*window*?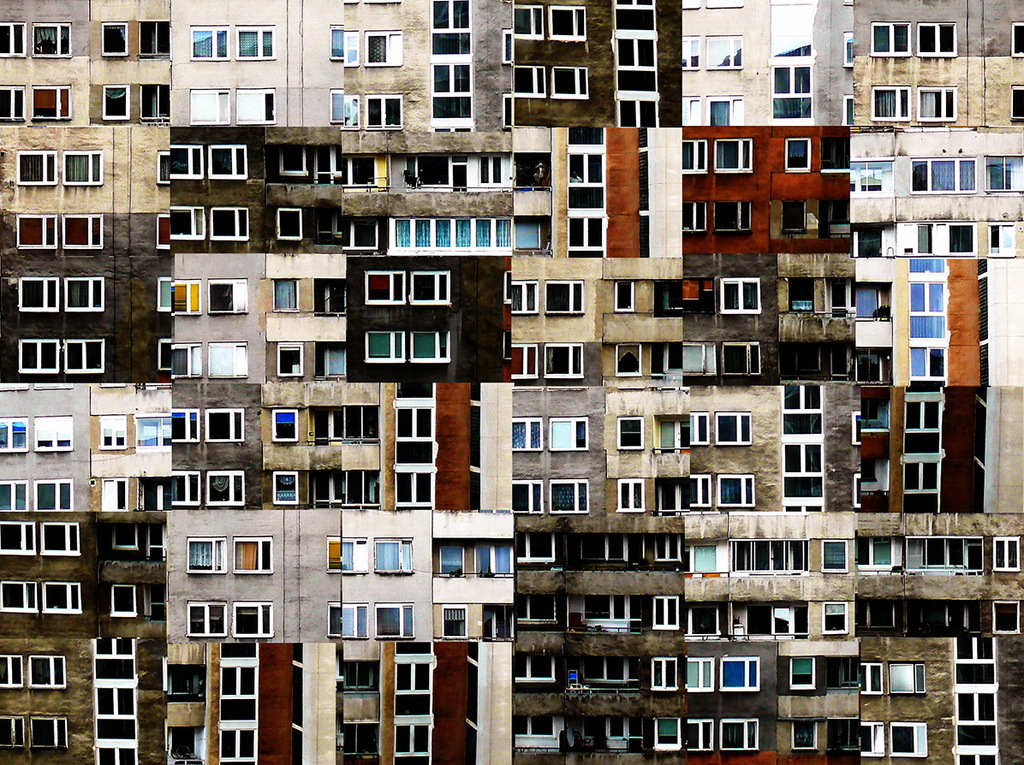
(left=763, top=38, right=820, bottom=59)
